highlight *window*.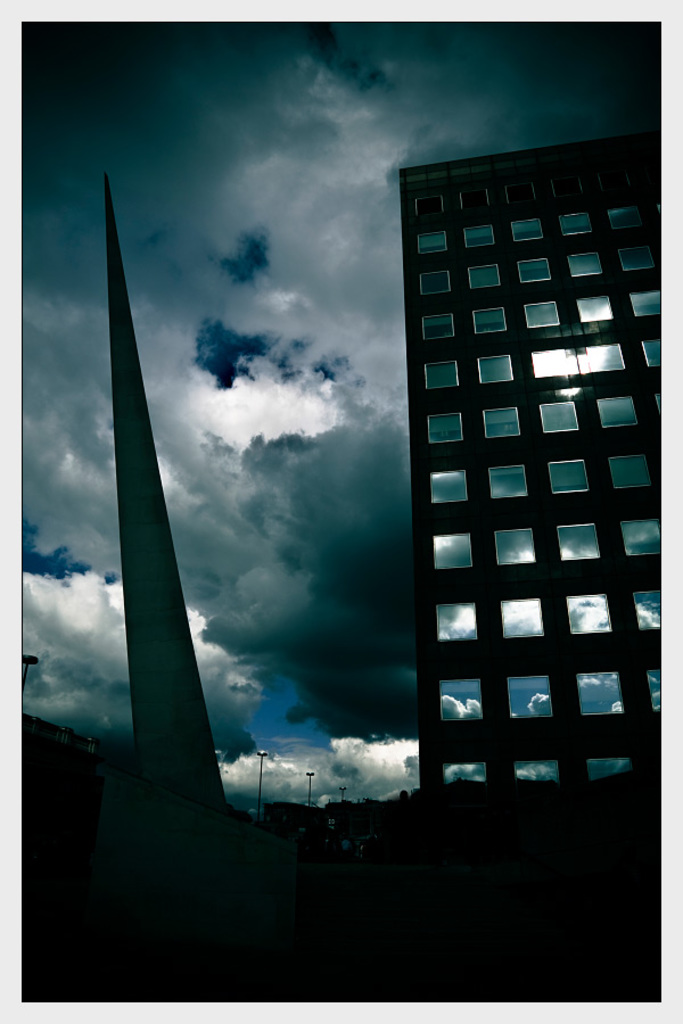
Highlighted region: detection(426, 408, 466, 444).
